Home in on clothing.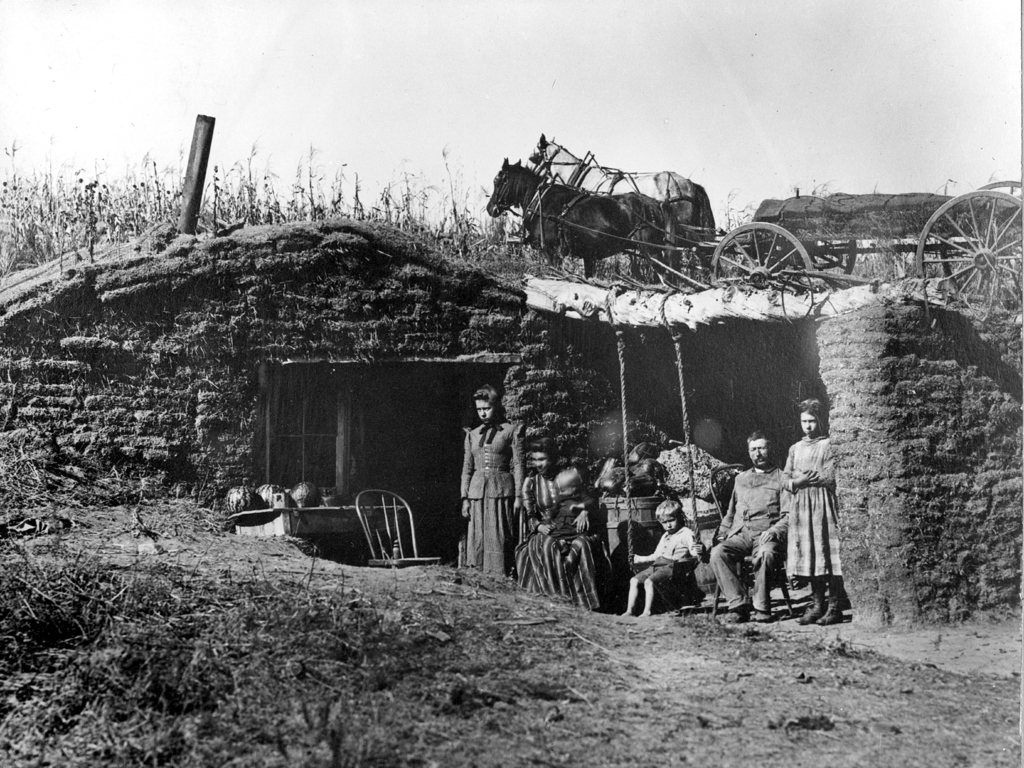
Homed in at 633 525 700 587.
